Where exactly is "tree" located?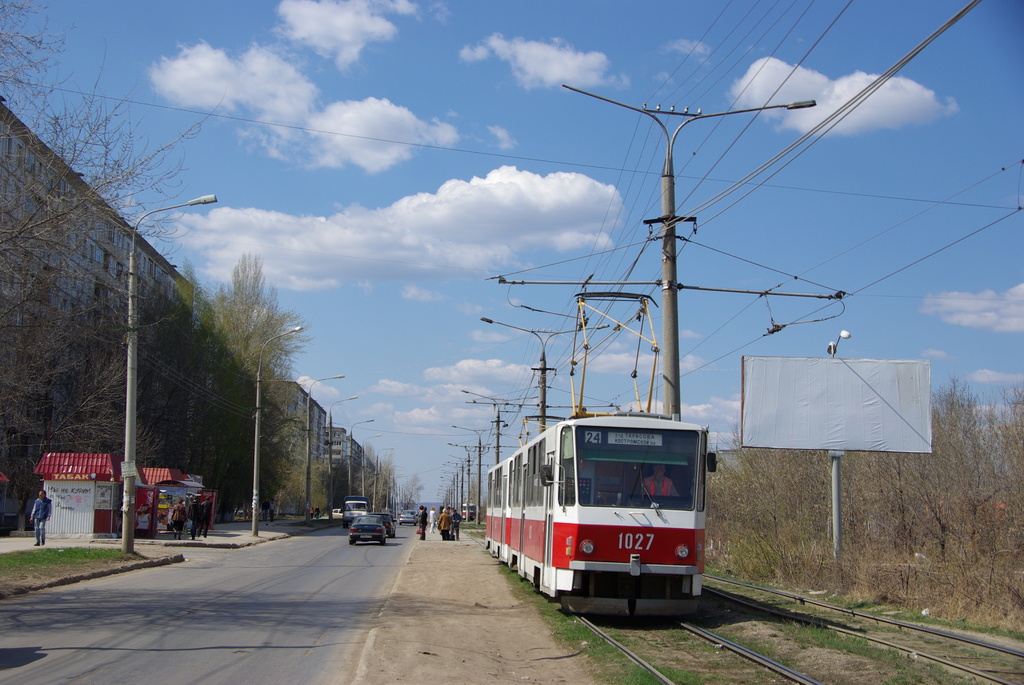
Its bounding box is (467, 473, 483, 526).
